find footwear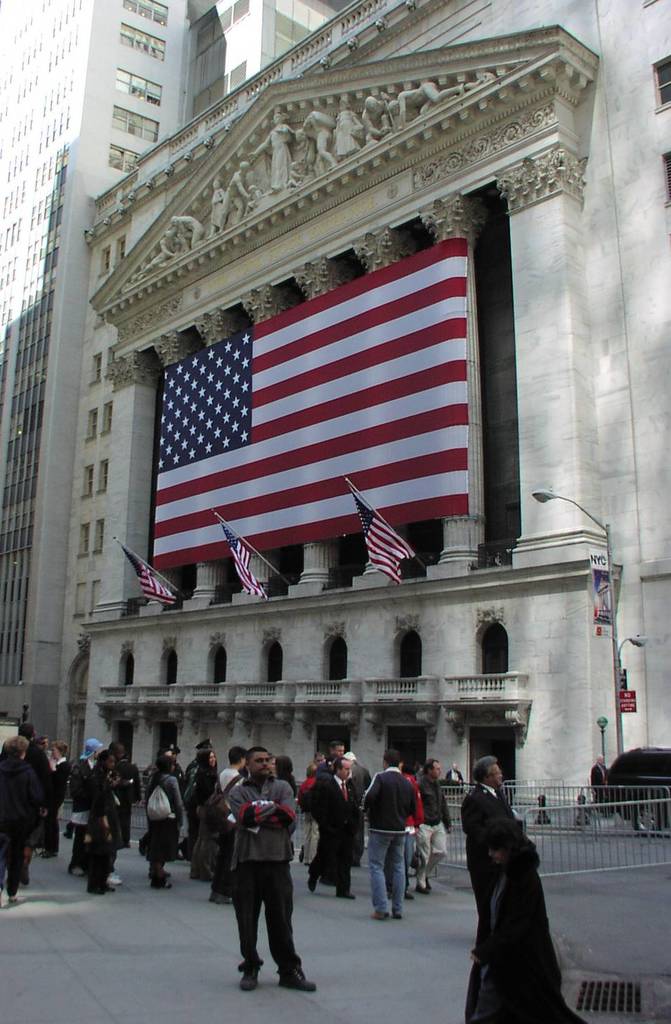
l=238, t=971, r=258, b=990
